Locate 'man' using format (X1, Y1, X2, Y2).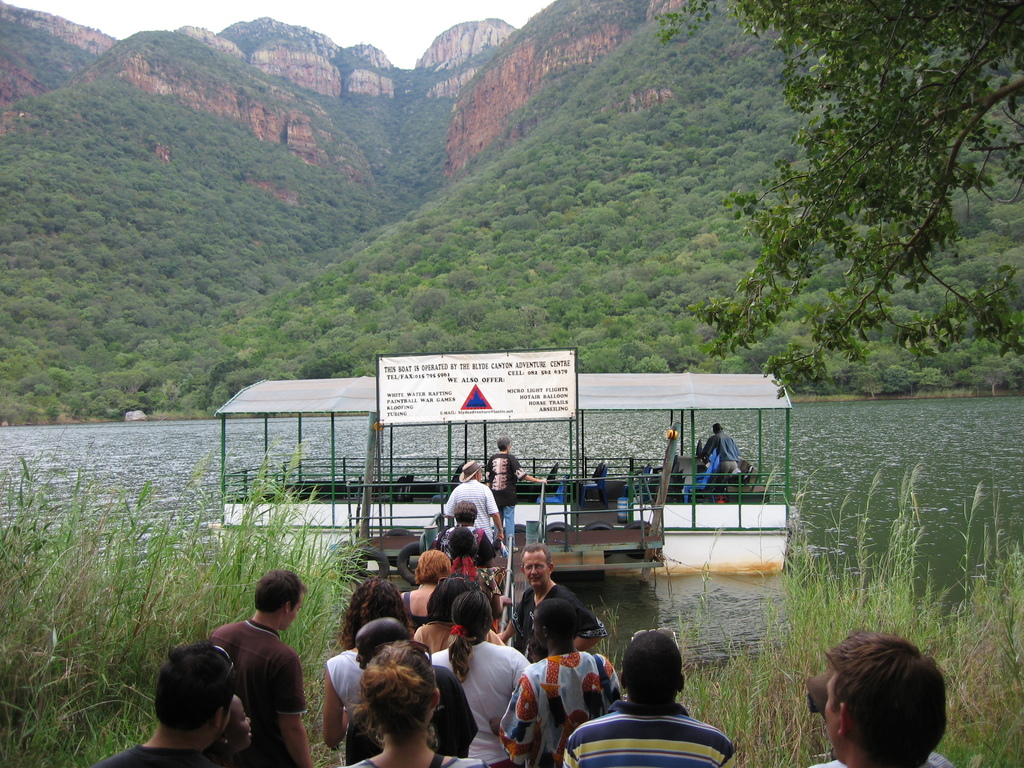
(692, 422, 742, 500).
